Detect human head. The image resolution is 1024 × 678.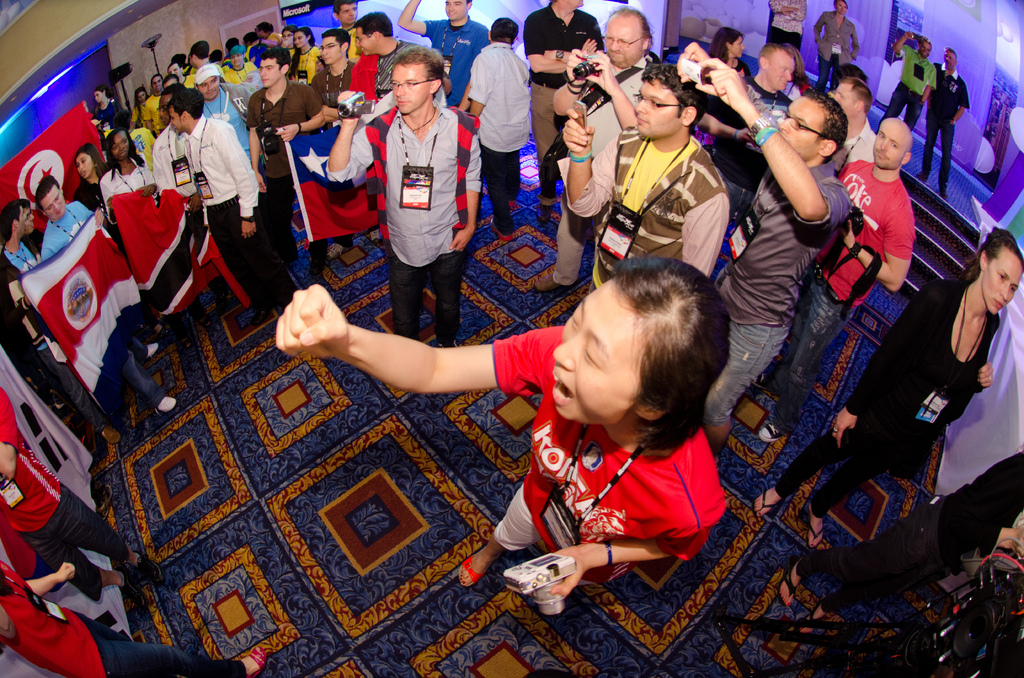
left=317, top=30, right=353, bottom=65.
